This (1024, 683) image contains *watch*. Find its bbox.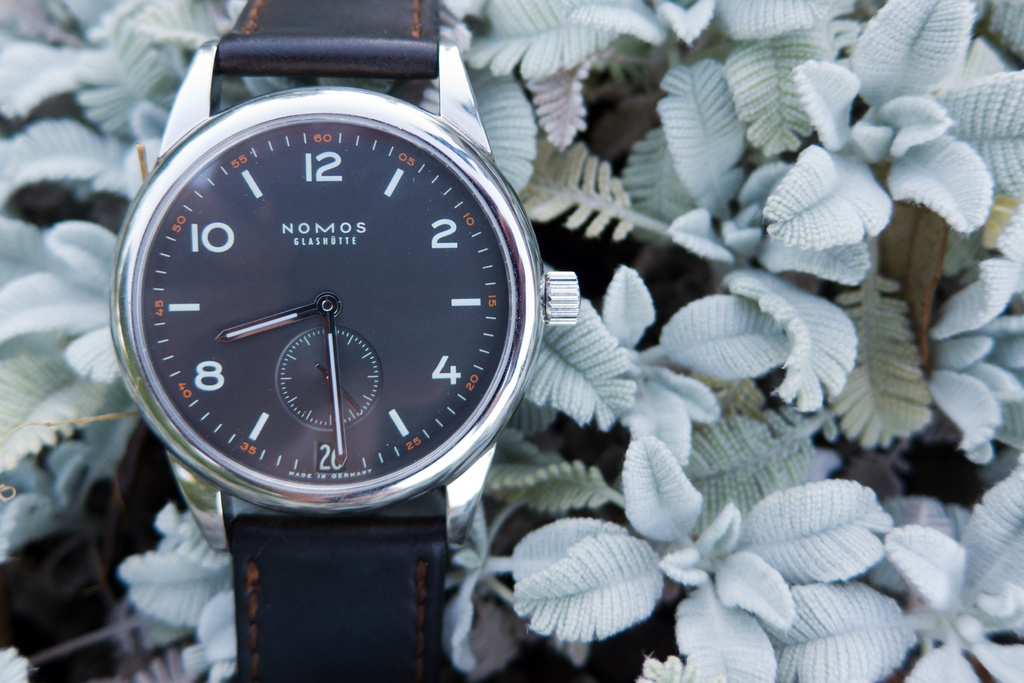
pyautogui.locateOnScreen(109, 0, 579, 682).
